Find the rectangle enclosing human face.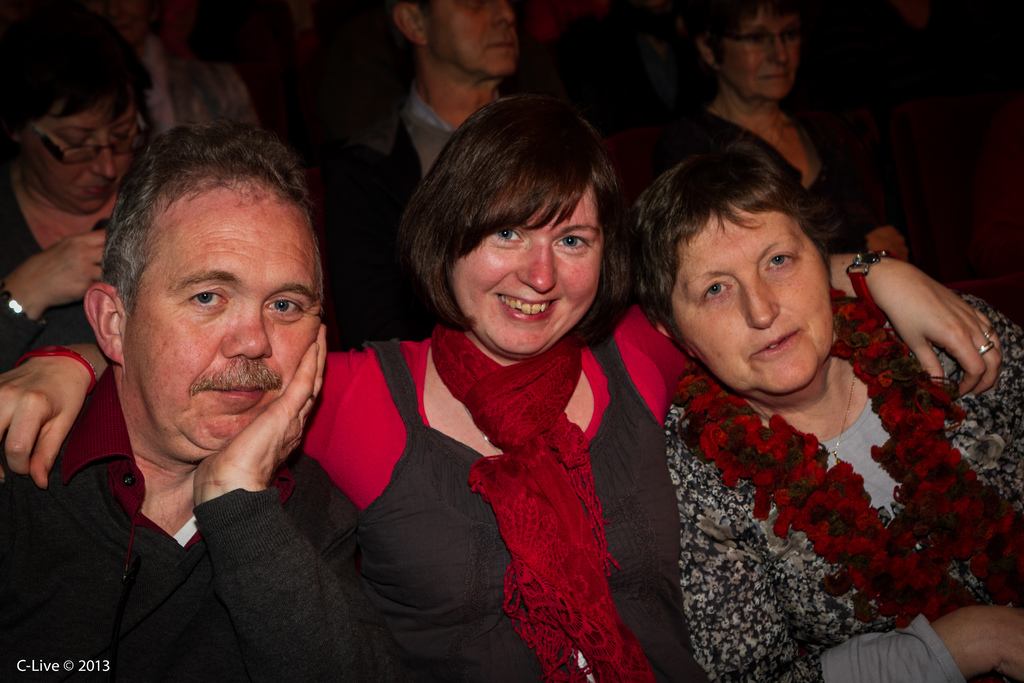
724, 10, 800, 98.
